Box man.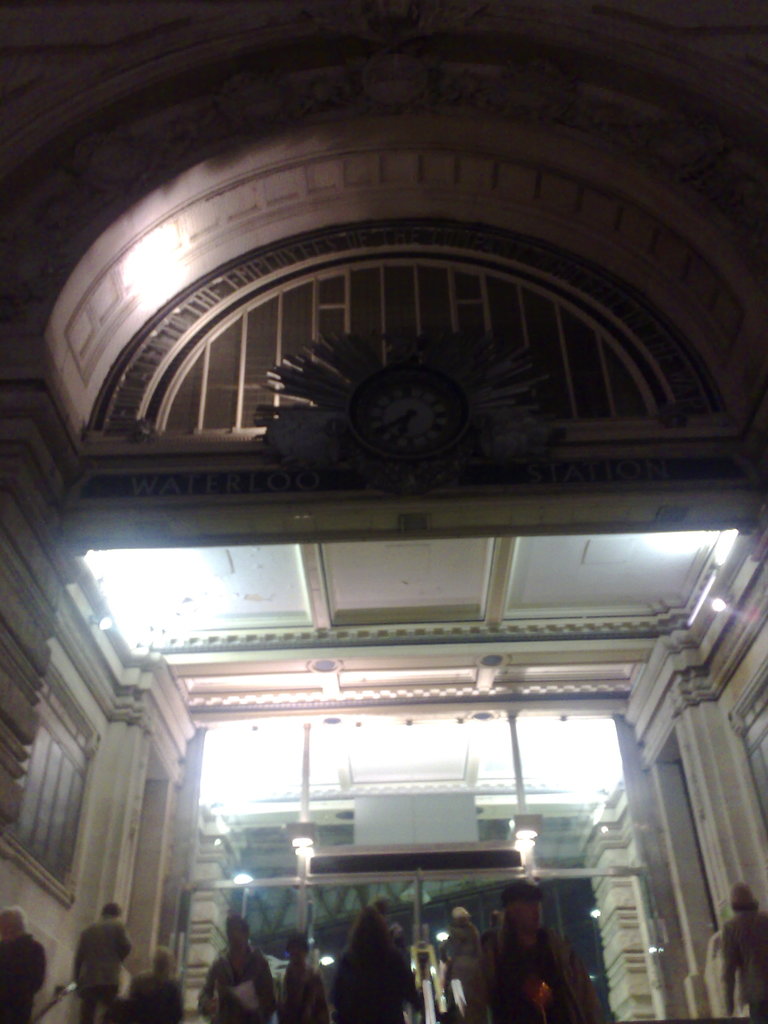
box=[72, 908, 133, 1023].
